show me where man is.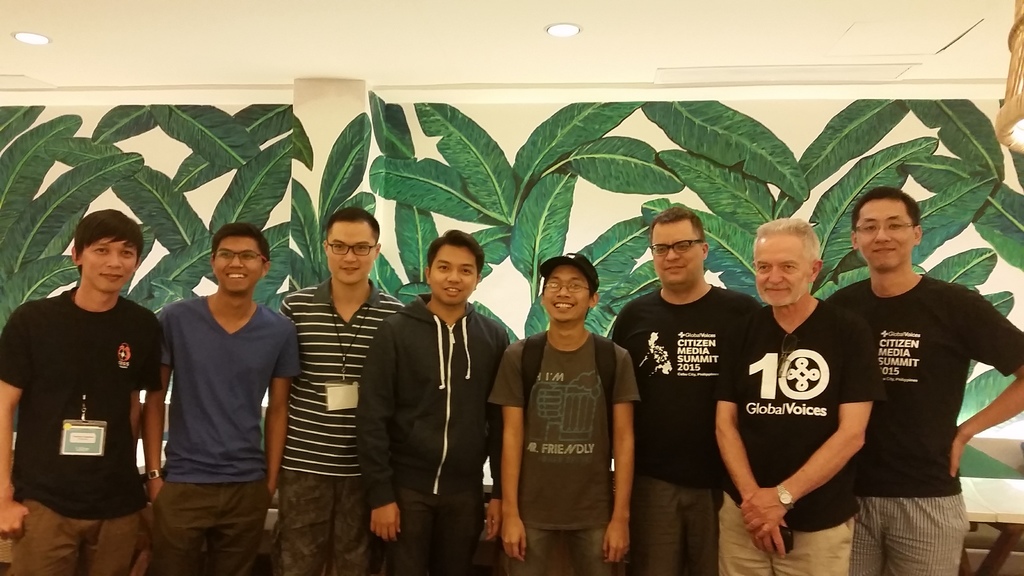
man is at 492:248:636:572.
